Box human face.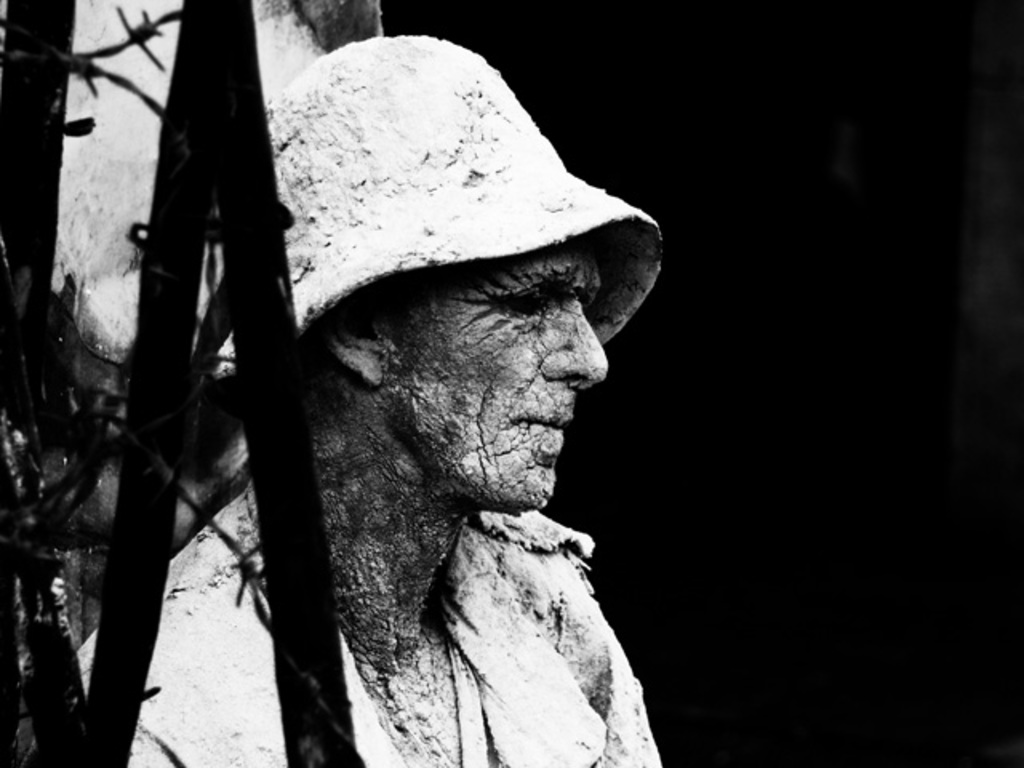
<region>374, 245, 614, 506</region>.
